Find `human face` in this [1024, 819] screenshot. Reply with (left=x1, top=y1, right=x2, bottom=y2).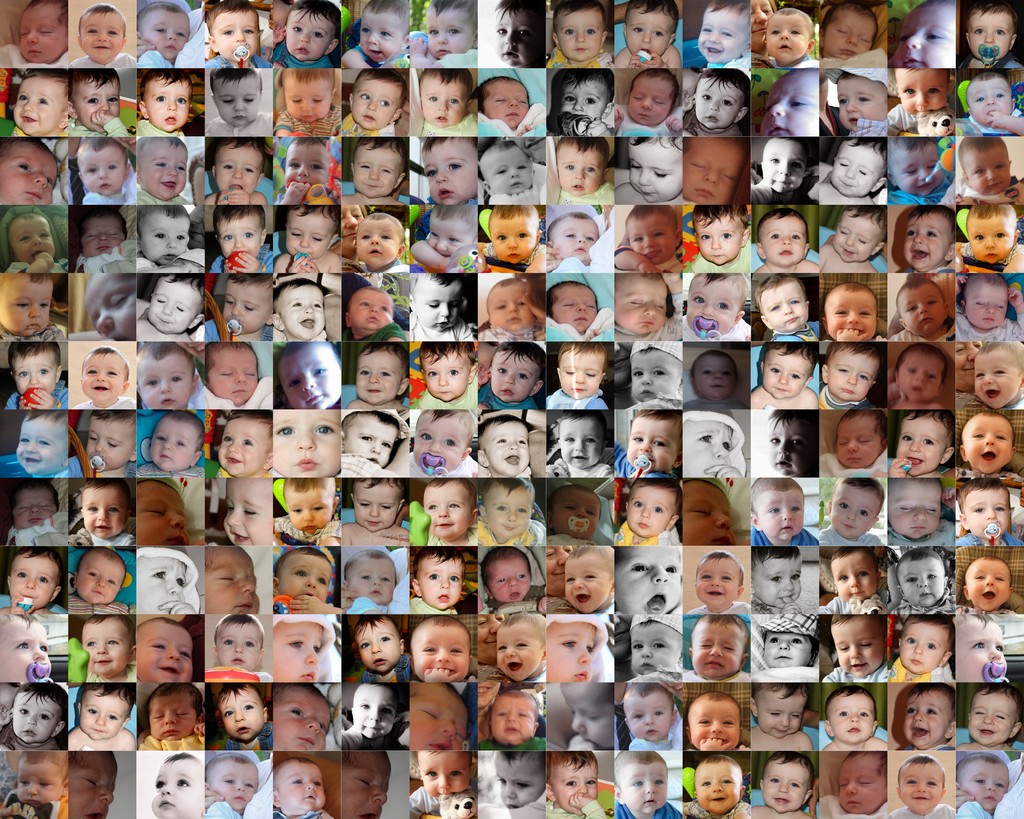
(left=893, top=417, right=941, bottom=477).
